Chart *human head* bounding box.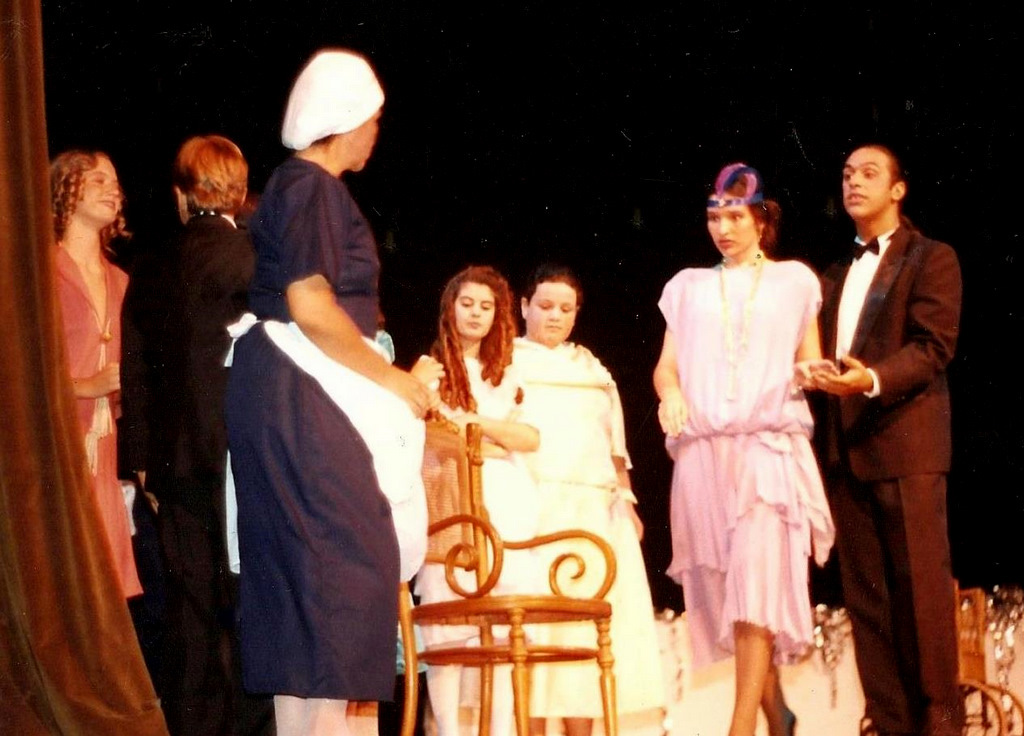
Charted: bbox=[700, 159, 767, 256].
